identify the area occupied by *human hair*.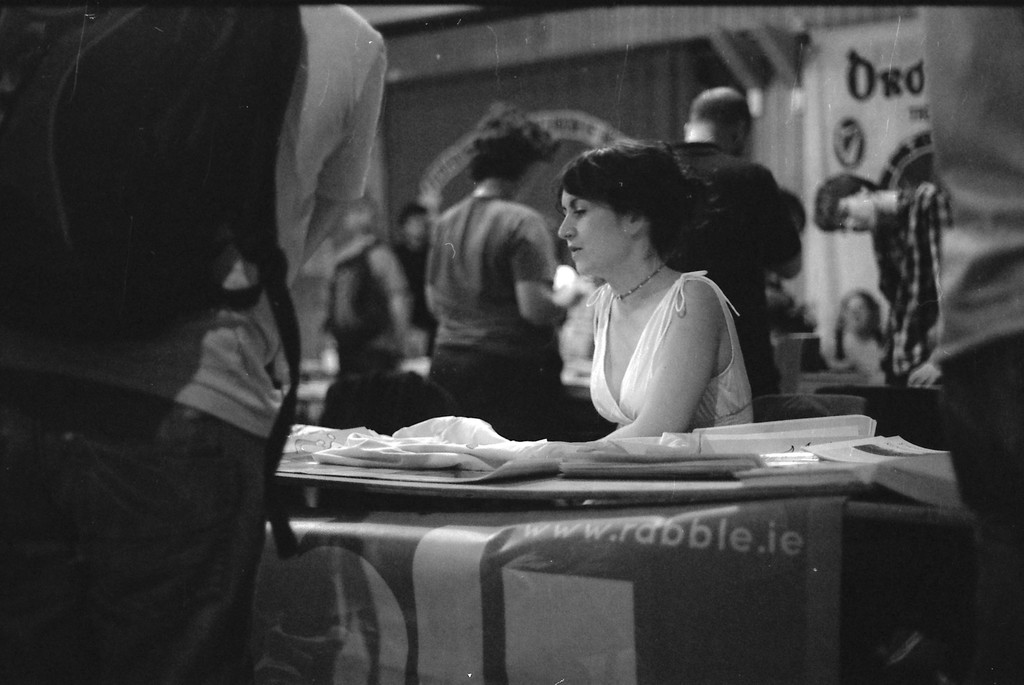
Area: x1=834, y1=286, x2=884, y2=359.
